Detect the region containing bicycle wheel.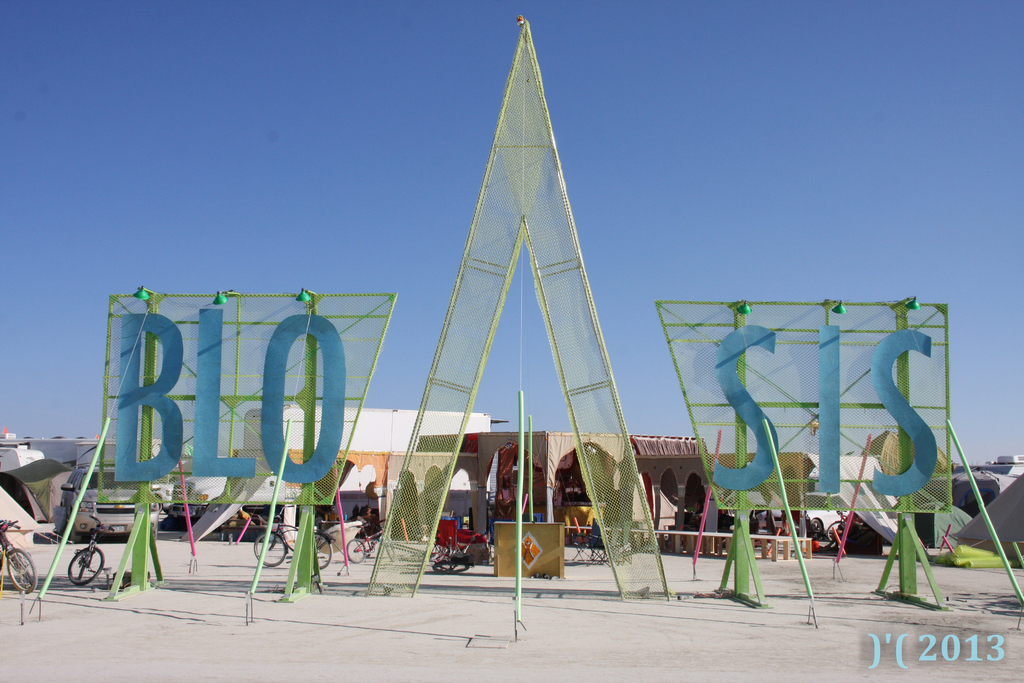
[x1=252, y1=533, x2=289, y2=568].
